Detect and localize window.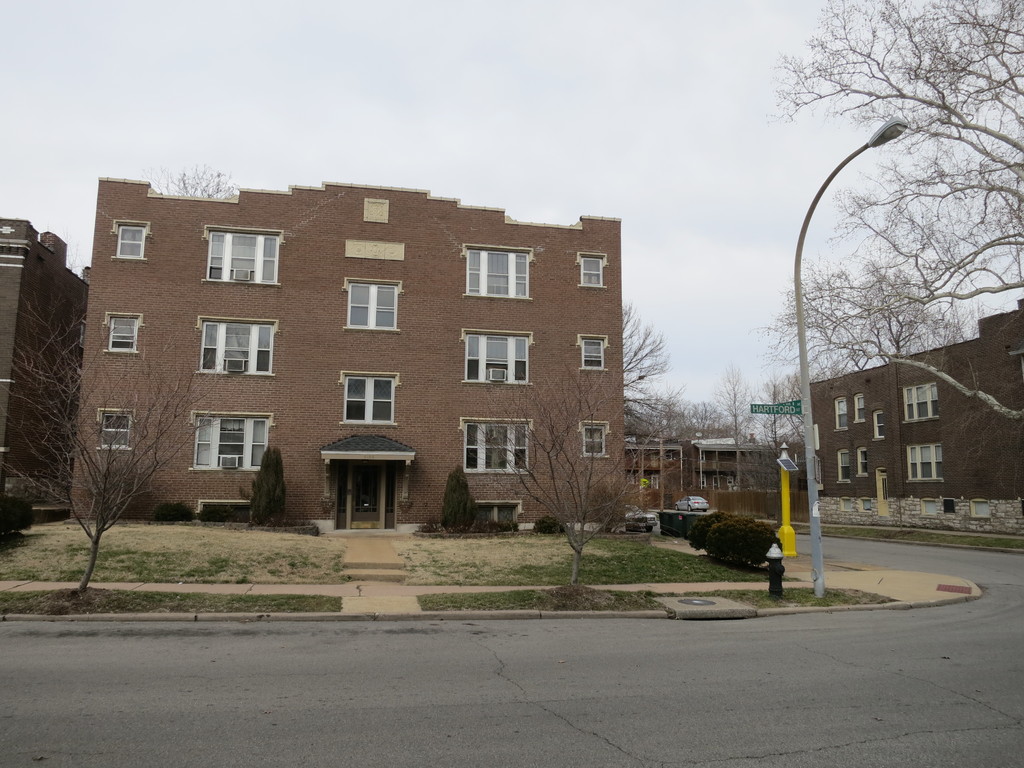
Localized at x1=826 y1=441 x2=852 y2=490.
